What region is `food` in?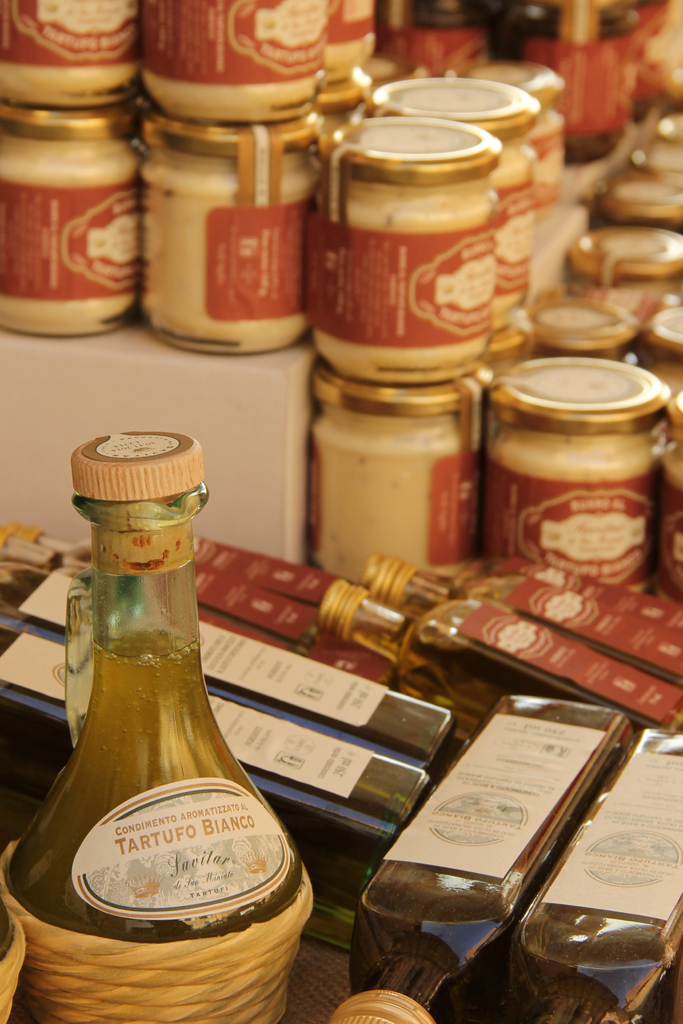
(482,428,656,591).
